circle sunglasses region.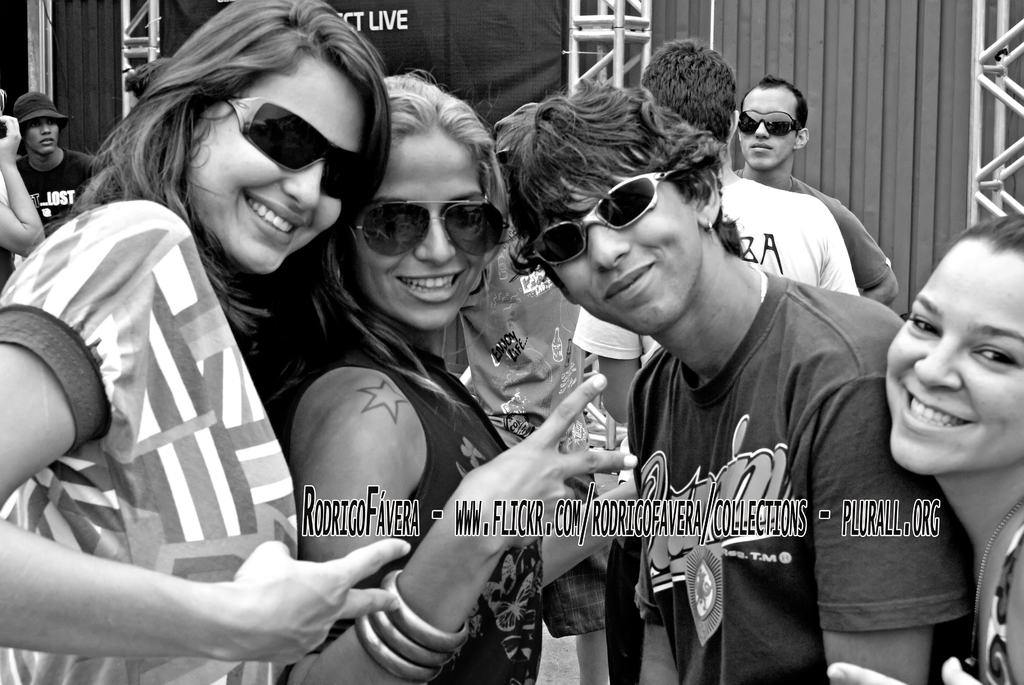
Region: x1=496, y1=144, x2=519, y2=161.
